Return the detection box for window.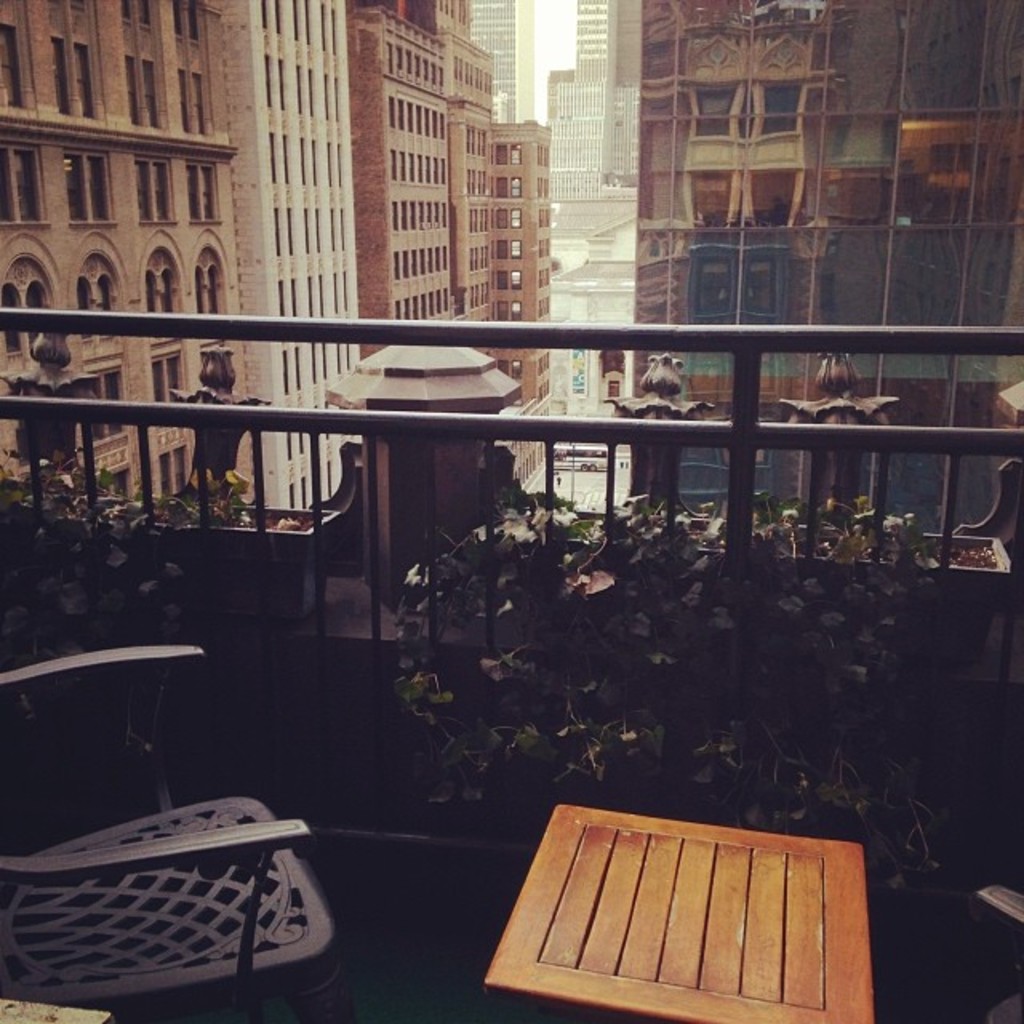
{"x1": 675, "y1": 176, "x2": 736, "y2": 227}.
